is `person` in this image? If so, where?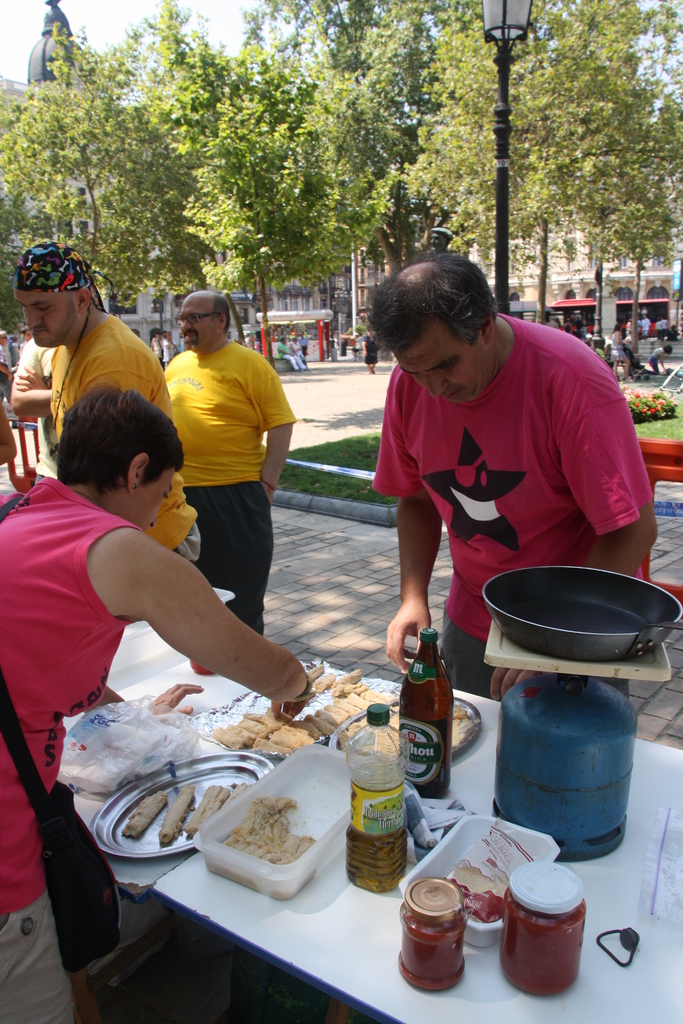
Yes, at x1=12, y1=323, x2=57, y2=449.
